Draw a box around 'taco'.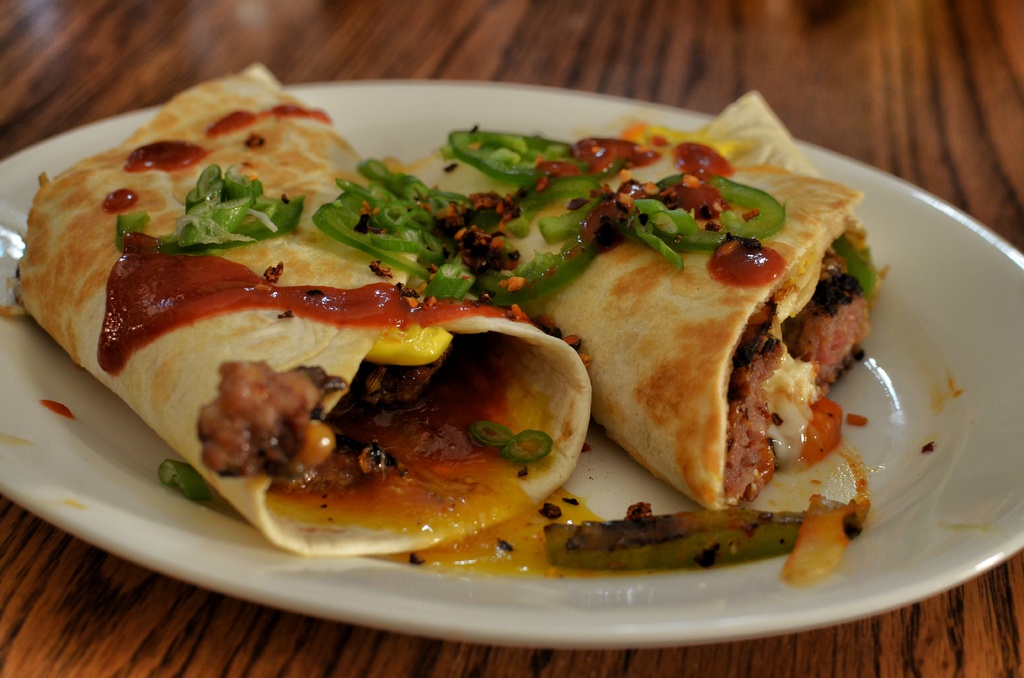
{"left": 25, "top": 143, "right": 621, "bottom": 549}.
